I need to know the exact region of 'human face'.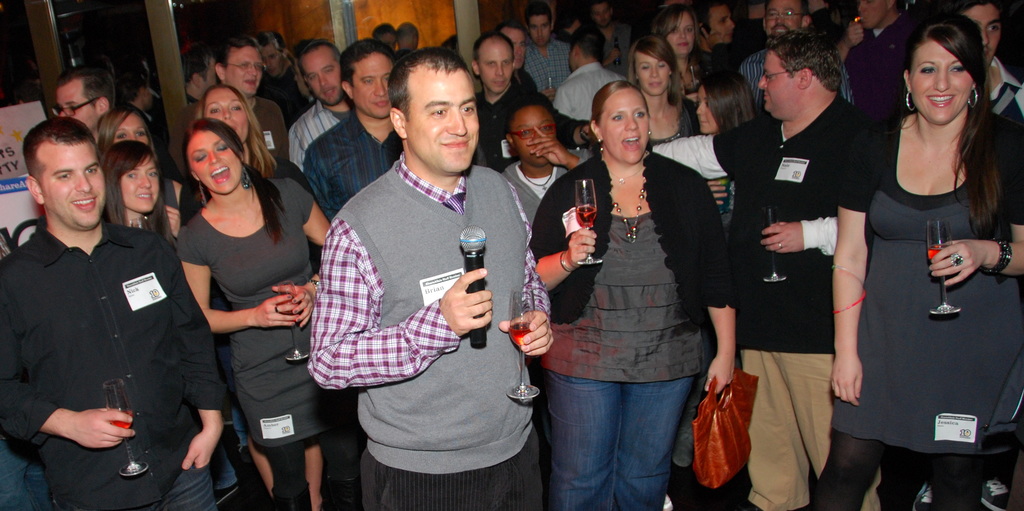
Region: {"x1": 225, "y1": 44, "x2": 259, "y2": 90}.
